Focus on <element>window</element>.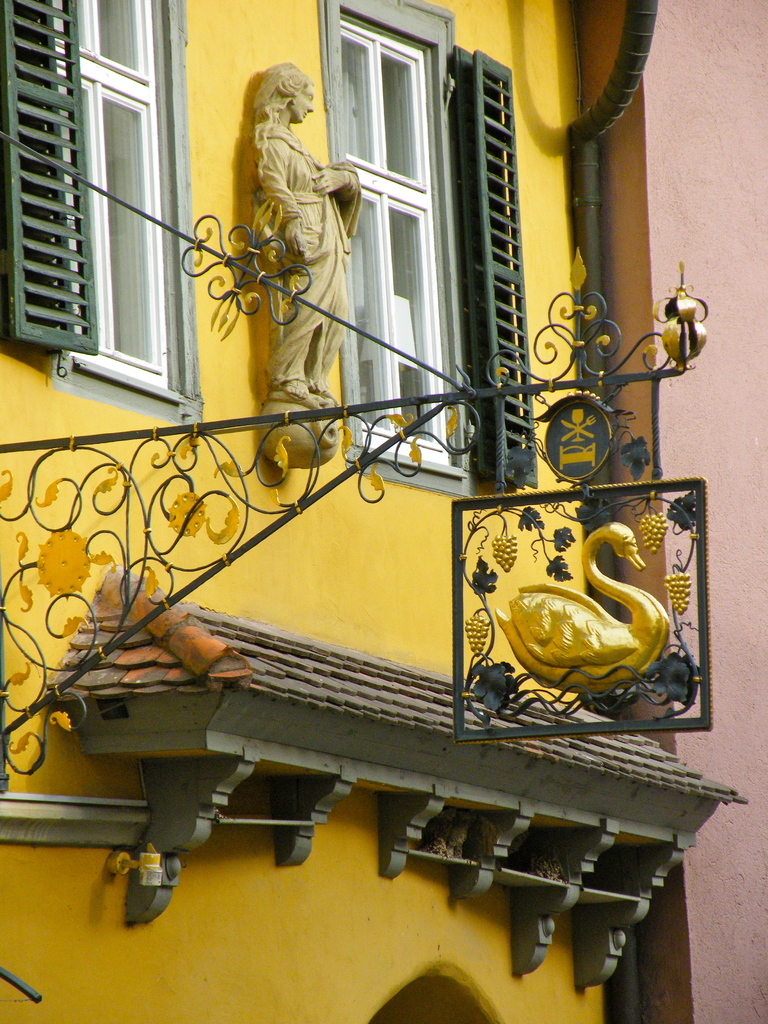
Focused at {"left": 0, "top": 0, "right": 193, "bottom": 430}.
